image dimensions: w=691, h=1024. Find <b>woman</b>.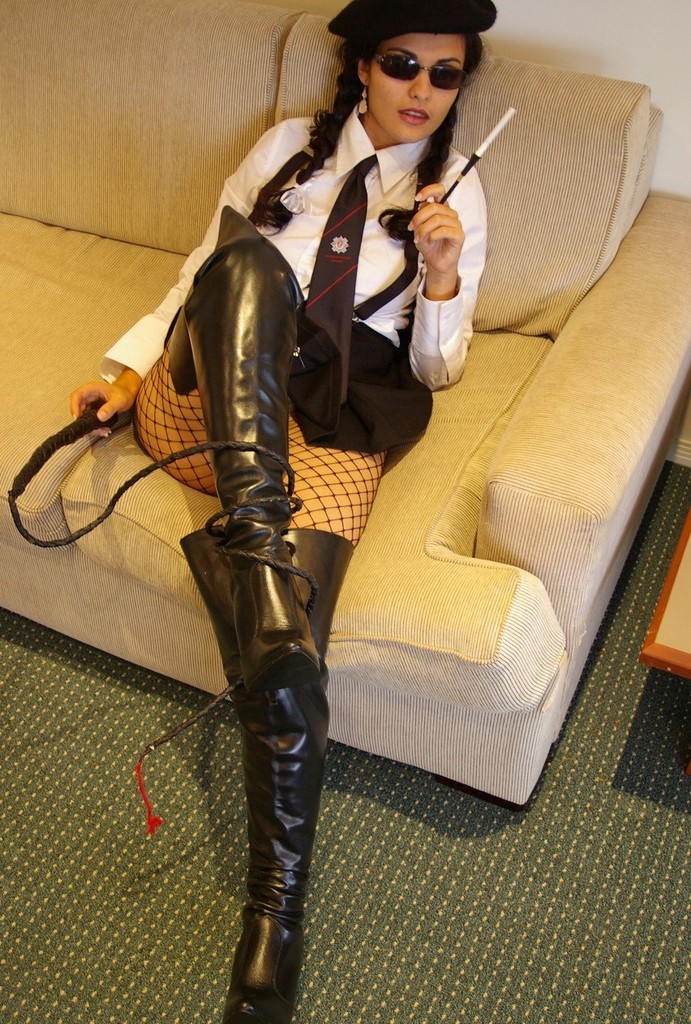
bbox(90, 0, 532, 910).
